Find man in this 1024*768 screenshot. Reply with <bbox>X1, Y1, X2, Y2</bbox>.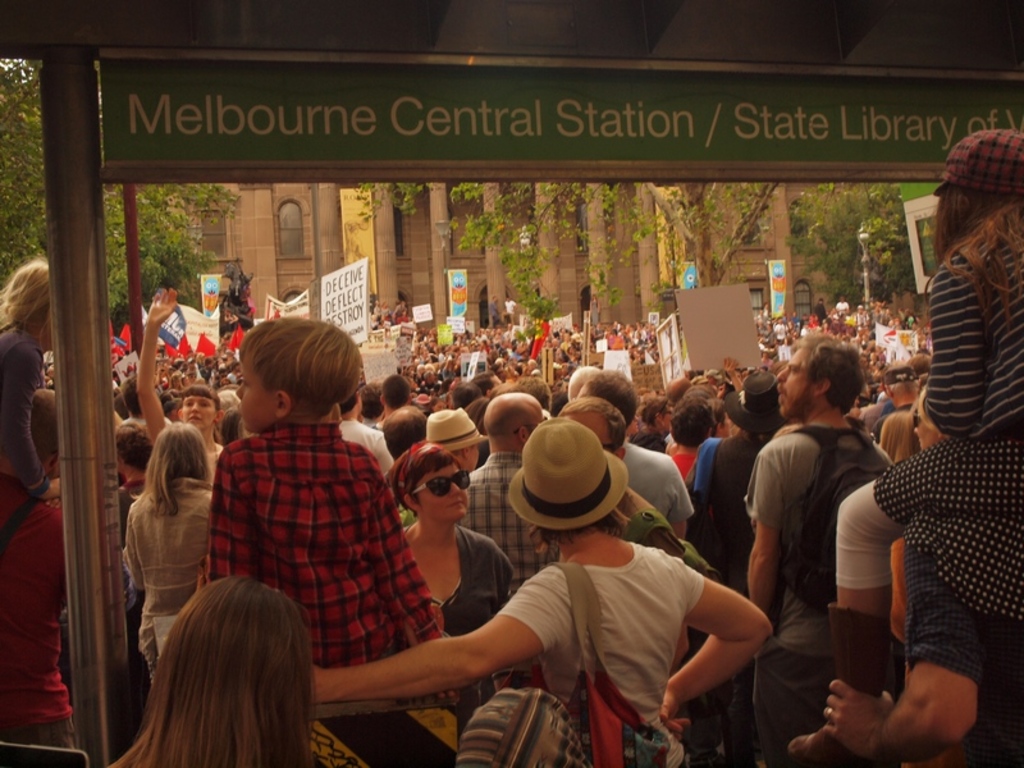
<bbox>735, 326, 888, 748</bbox>.
